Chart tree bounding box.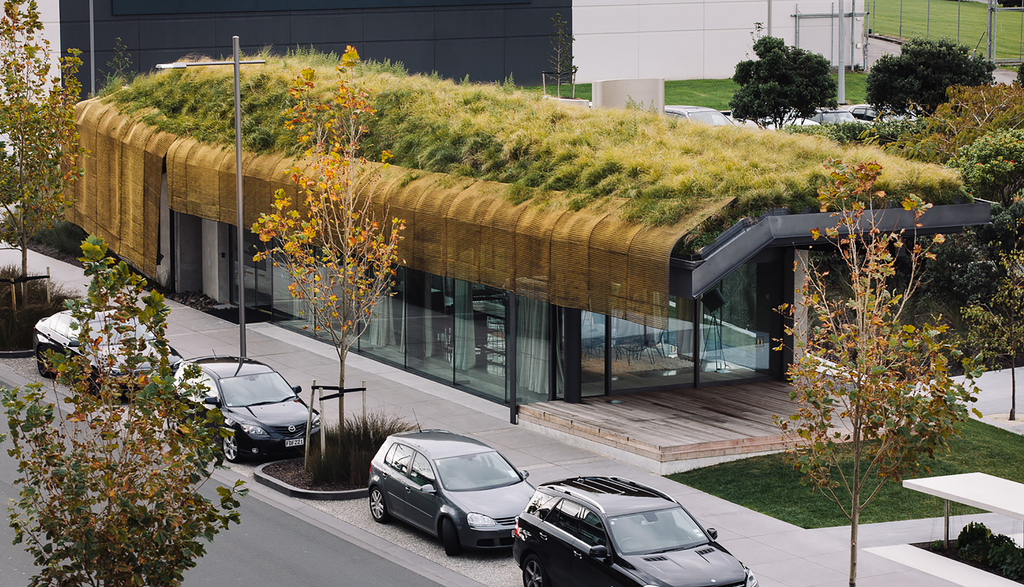
Charted: BBox(783, 152, 954, 586).
